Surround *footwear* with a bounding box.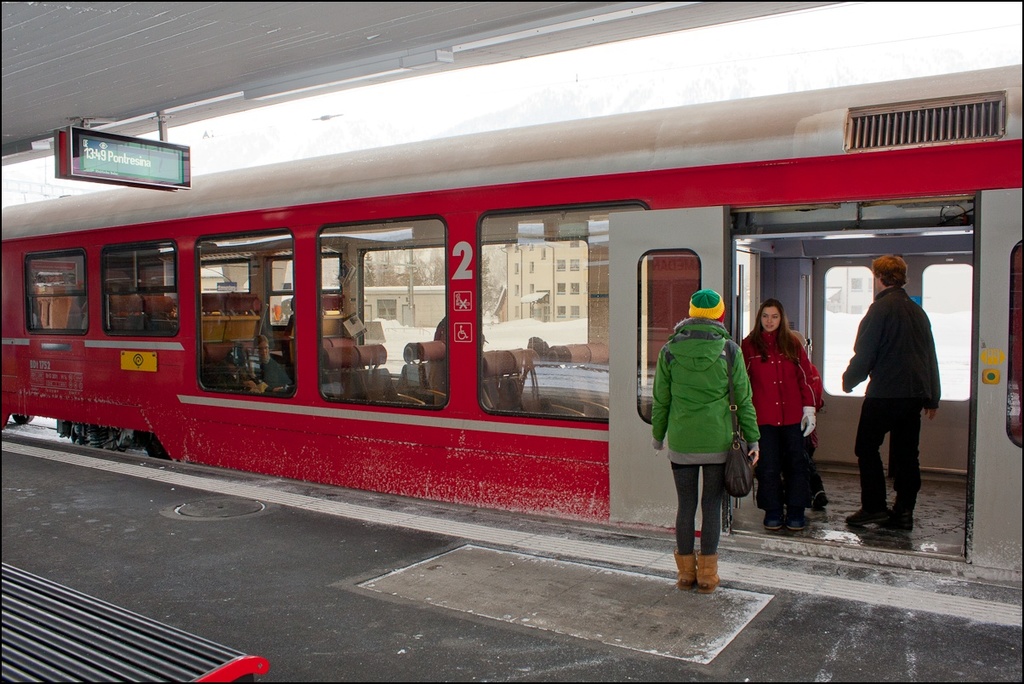
(847,506,894,525).
